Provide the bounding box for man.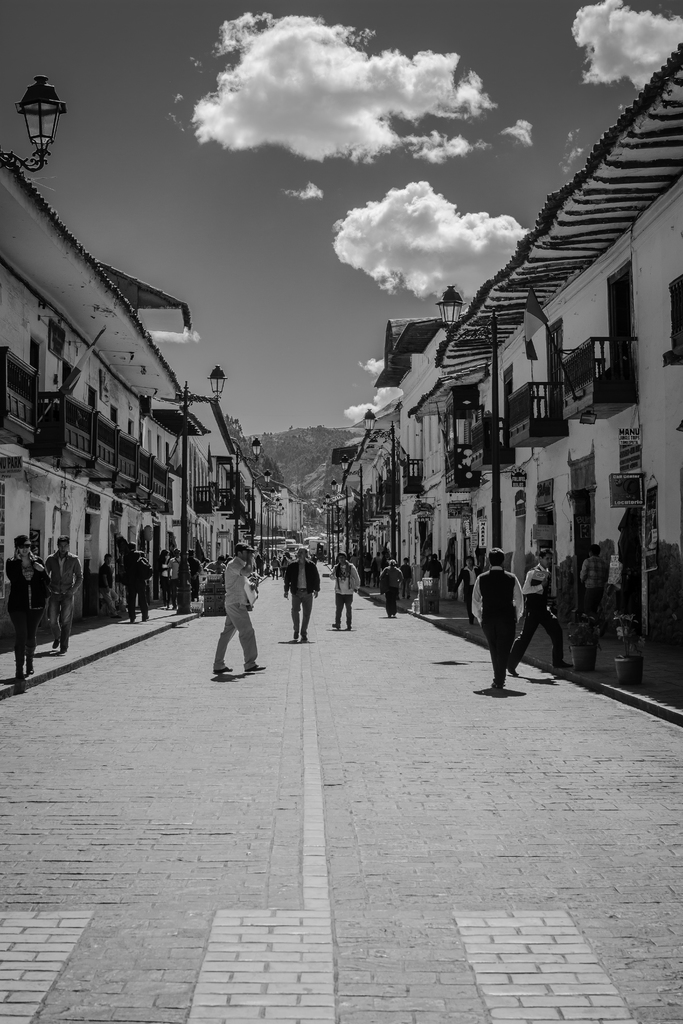
[474, 549, 523, 687].
